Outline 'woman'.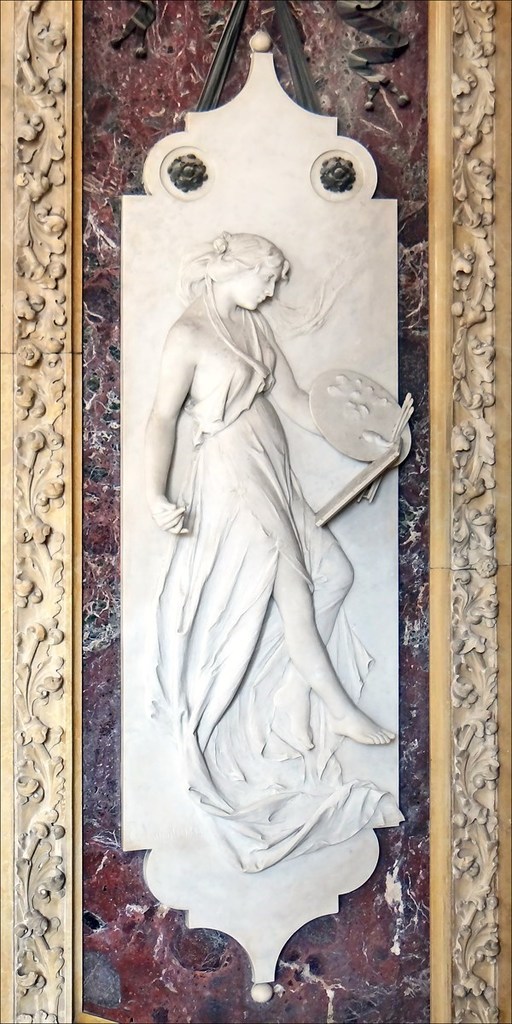
Outline: Rect(122, 179, 367, 864).
